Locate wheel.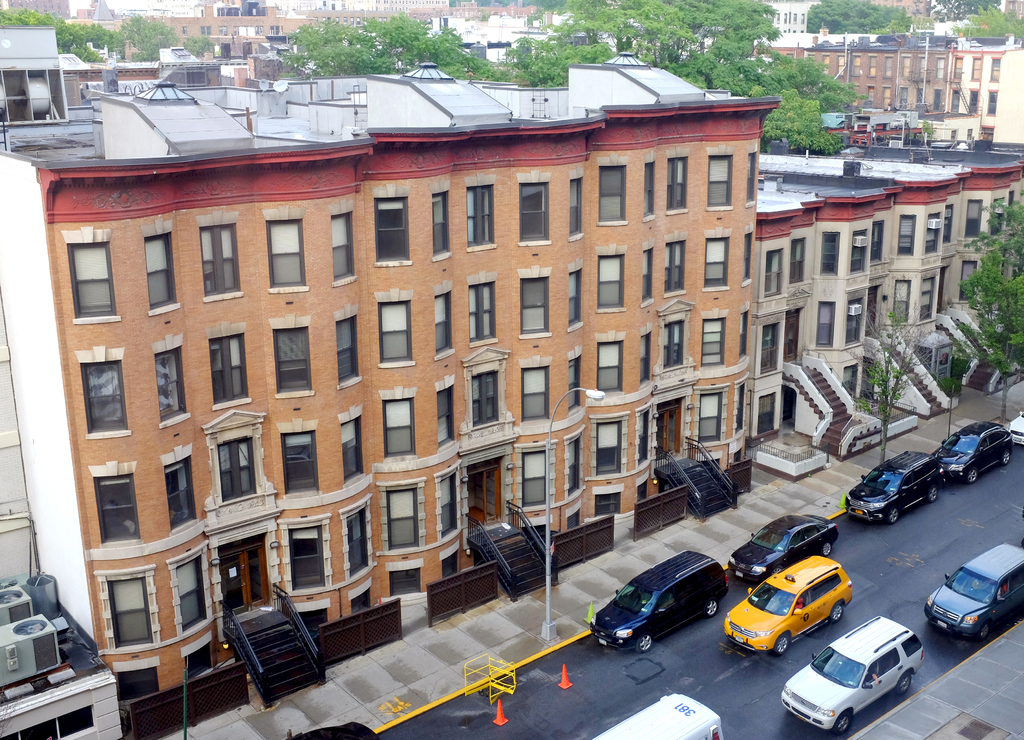
Bounding box: <bbox>774, 564, 781, 573</bbox>.
